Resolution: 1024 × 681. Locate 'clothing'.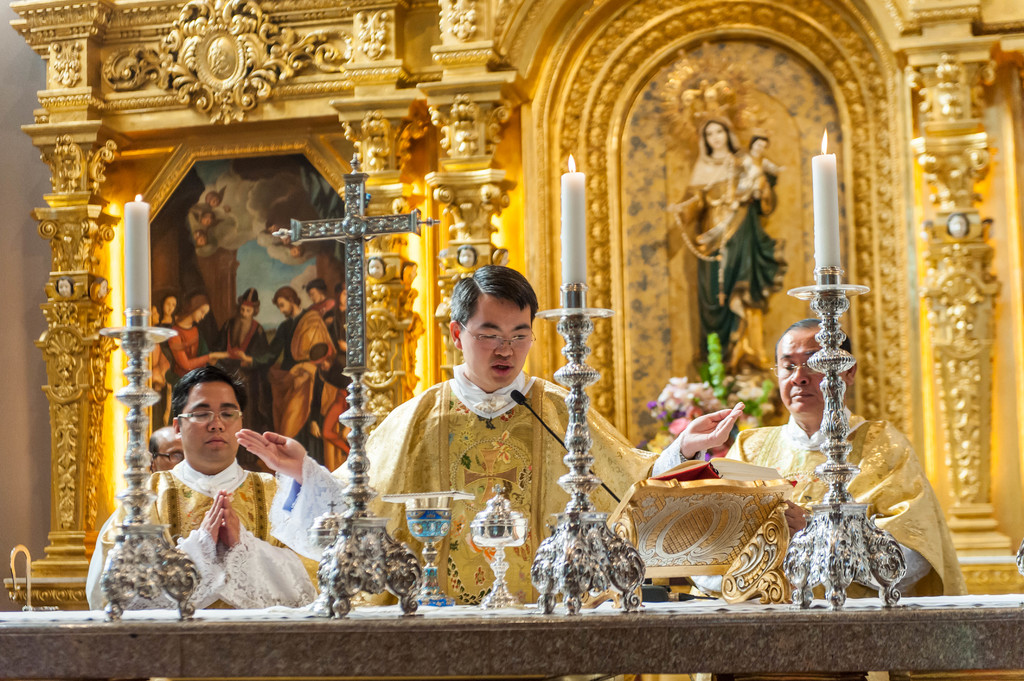
bbox=(212, 313, 275, 433).
